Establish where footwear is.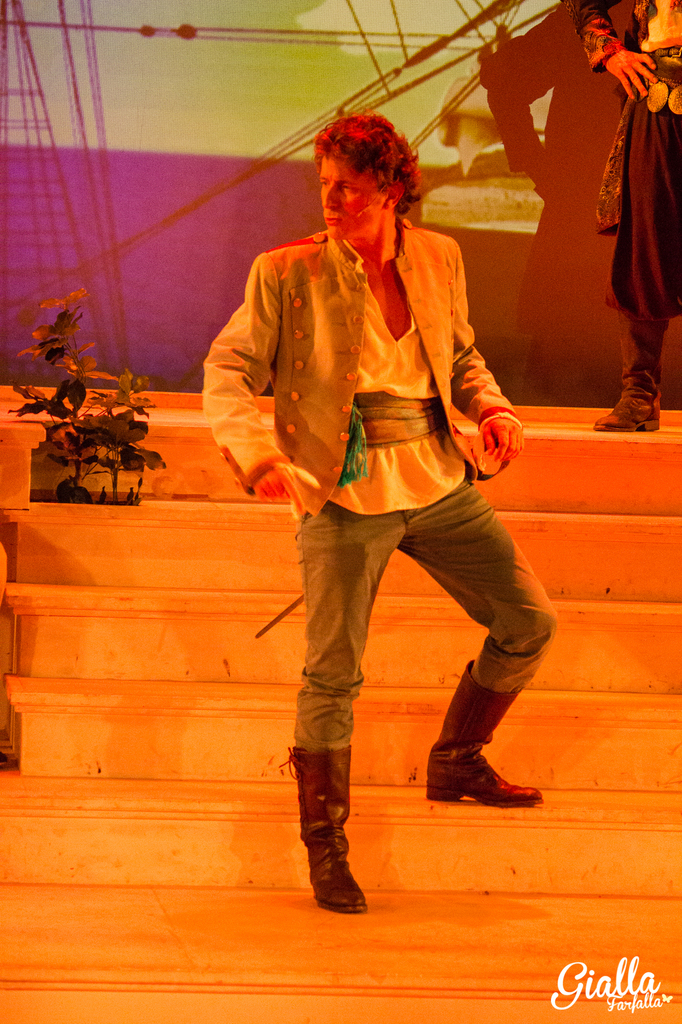
Established at bbox=(281, 748, 372, 914).
